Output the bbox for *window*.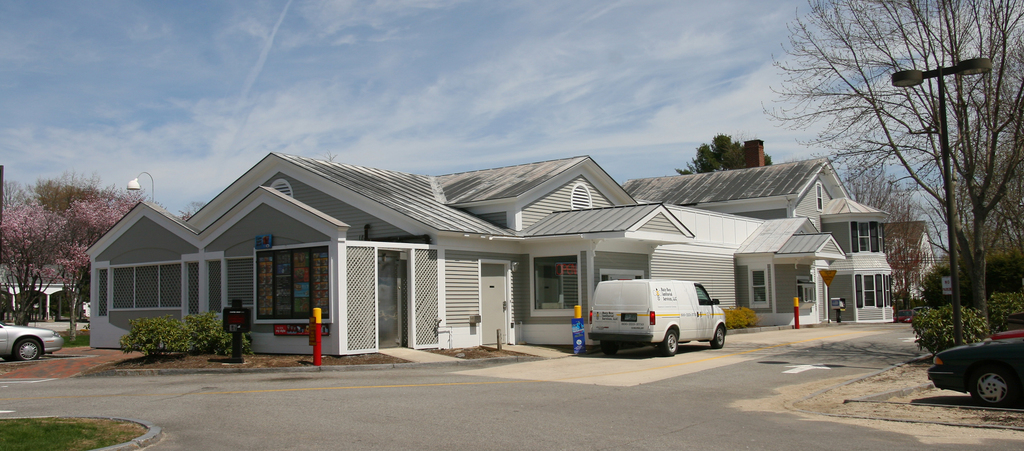
crop(186, 259, 198, 320).
